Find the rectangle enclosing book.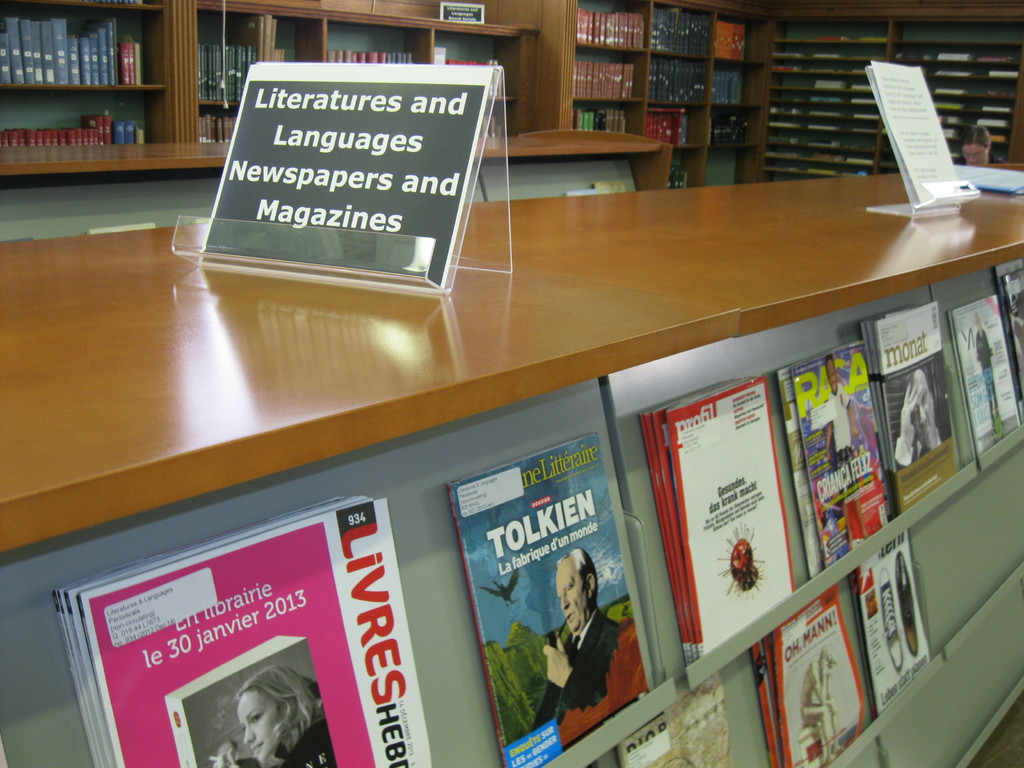
938,87,964,98.
